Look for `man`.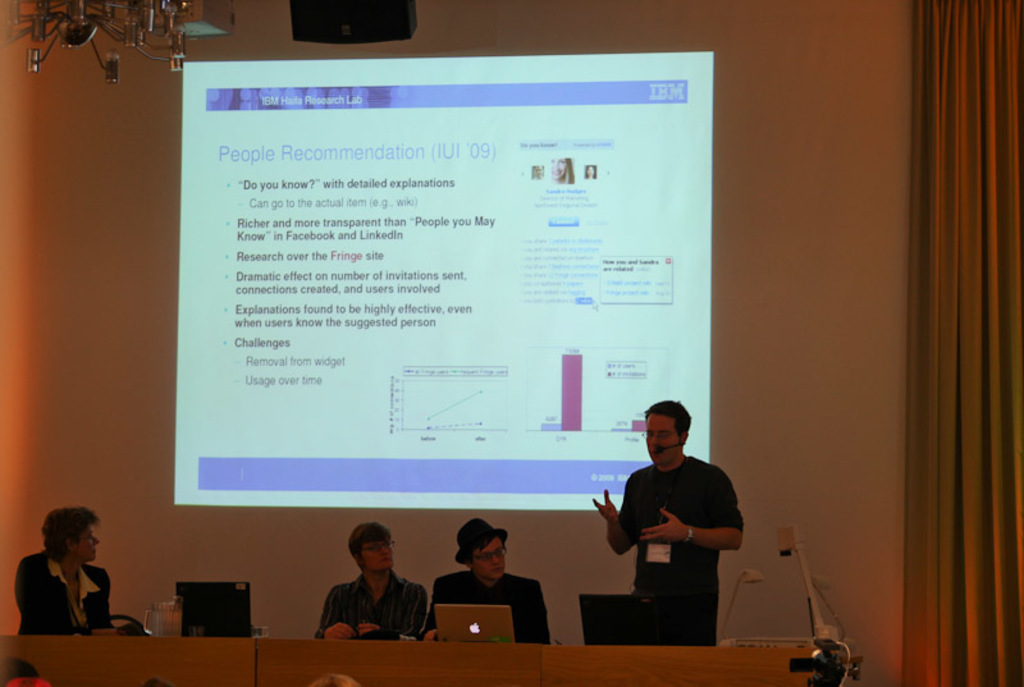
Found: 413, 516, 556, 655.
